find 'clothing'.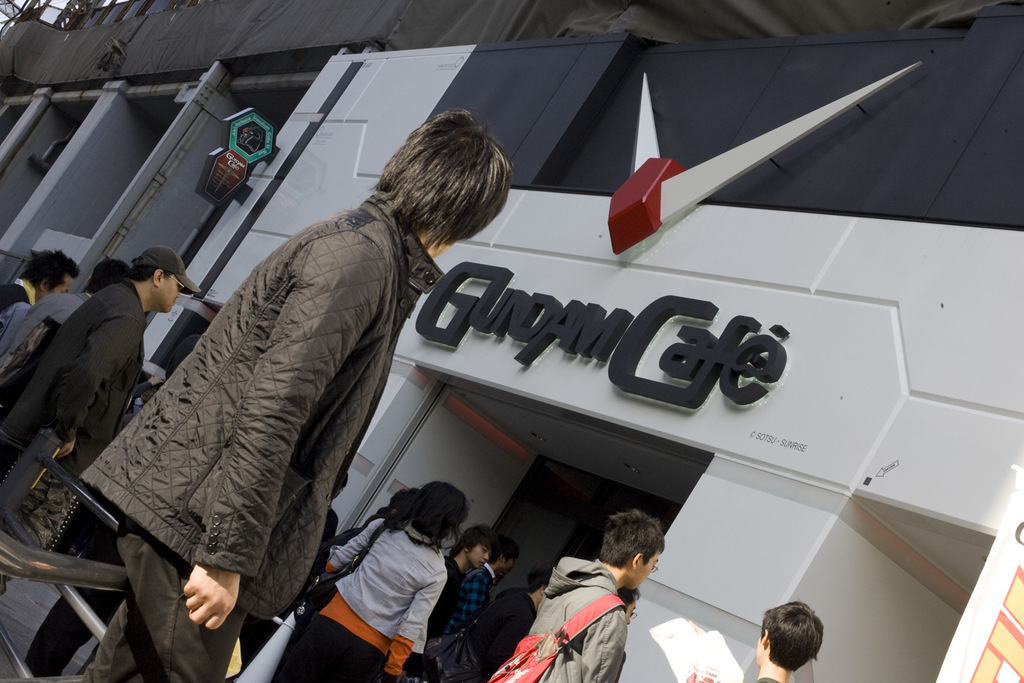
{"left": 323, "top": 506, "right": 454, "bottom": 681}.
